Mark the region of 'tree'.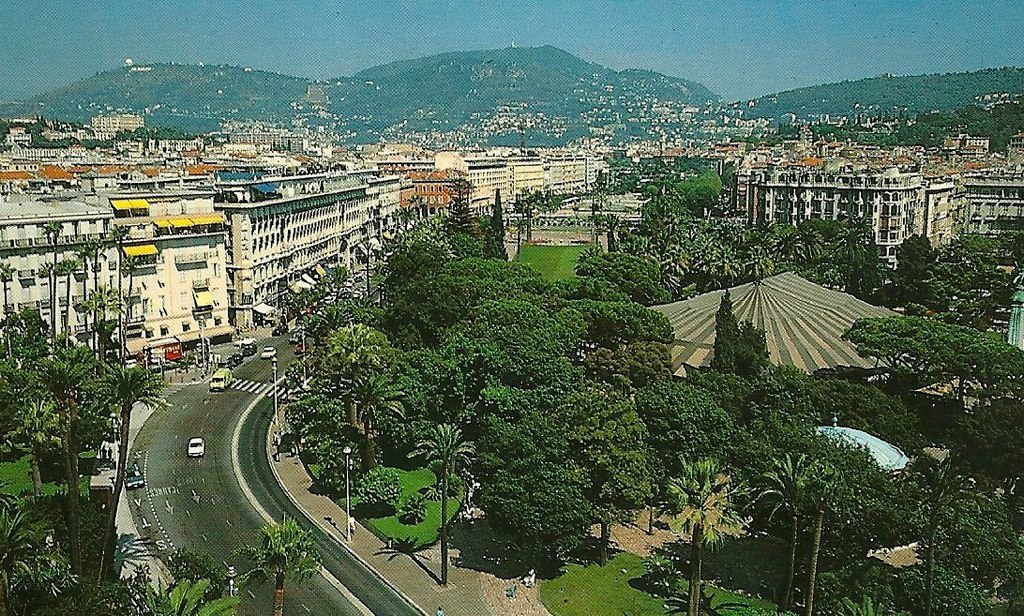
Region: {"x1": 902, "y1": 441, "x2": 986, "y2": 615}.
